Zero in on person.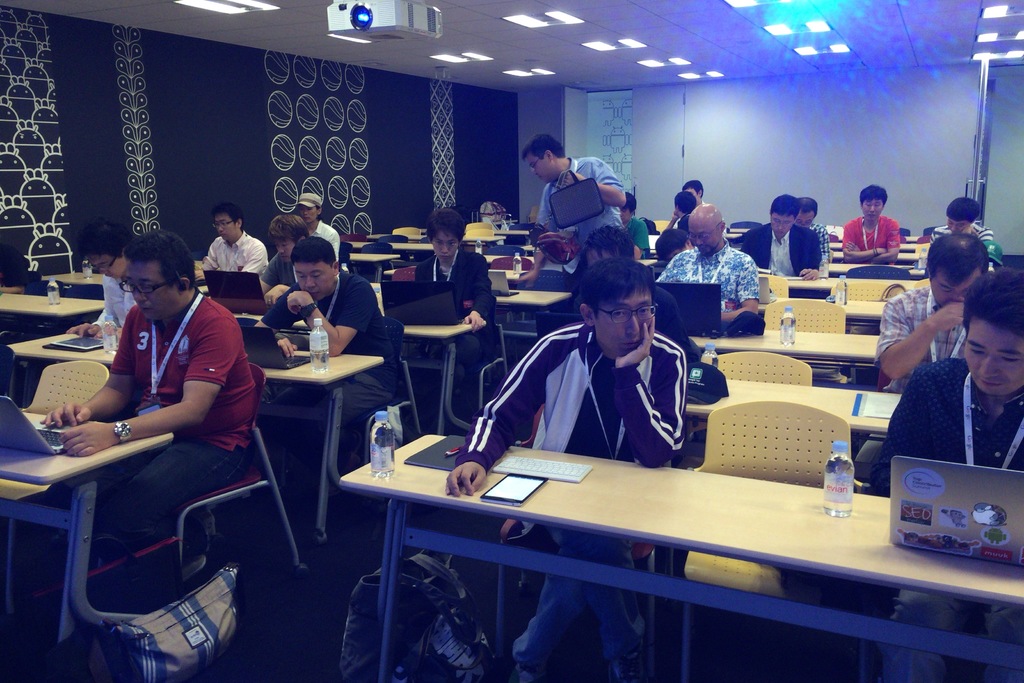
Zeroed in: crop(686, 183, 701, 205).
